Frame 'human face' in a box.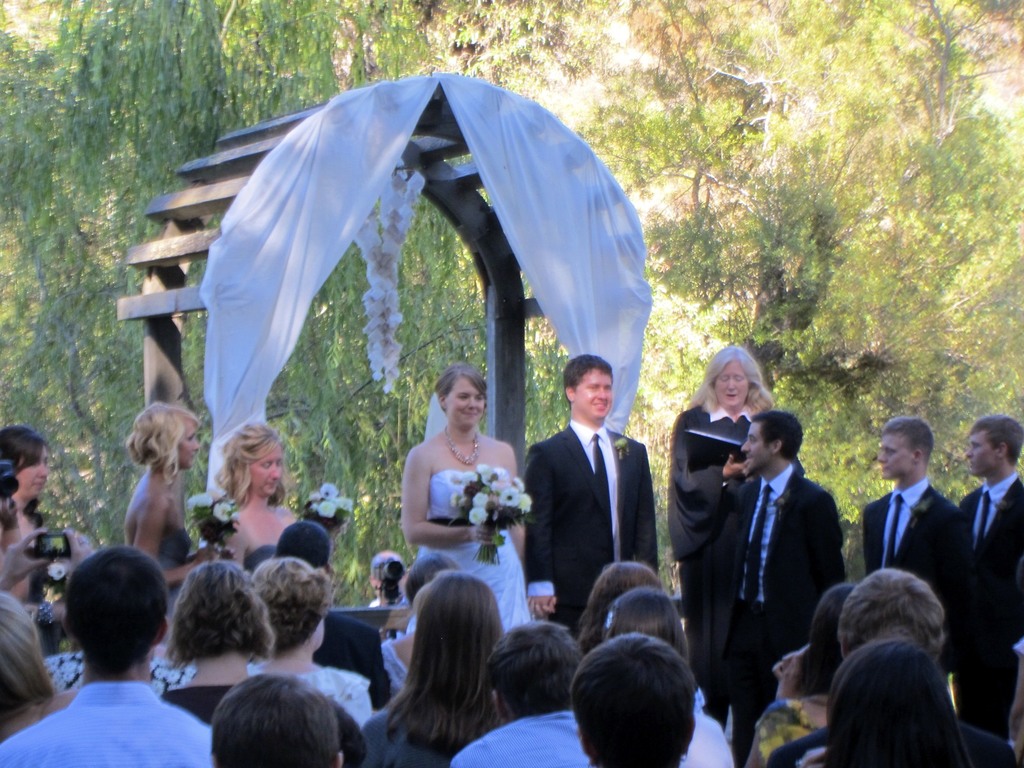
[left=177, top=417, right=200, bottom=468].
